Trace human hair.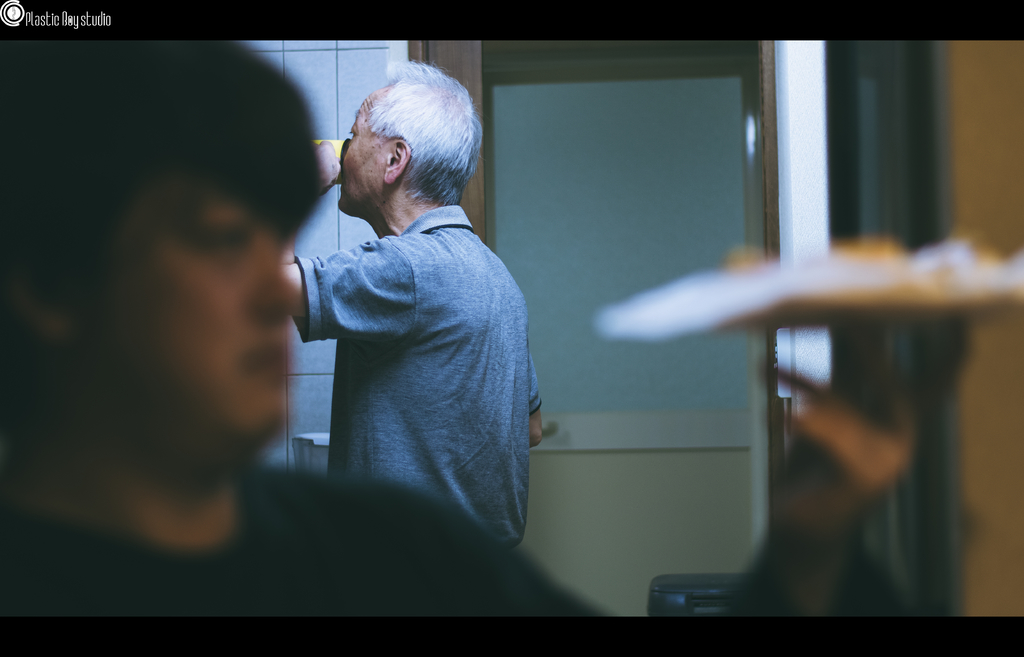
Traced to left=376, top=55, right=487, bottom=209.
